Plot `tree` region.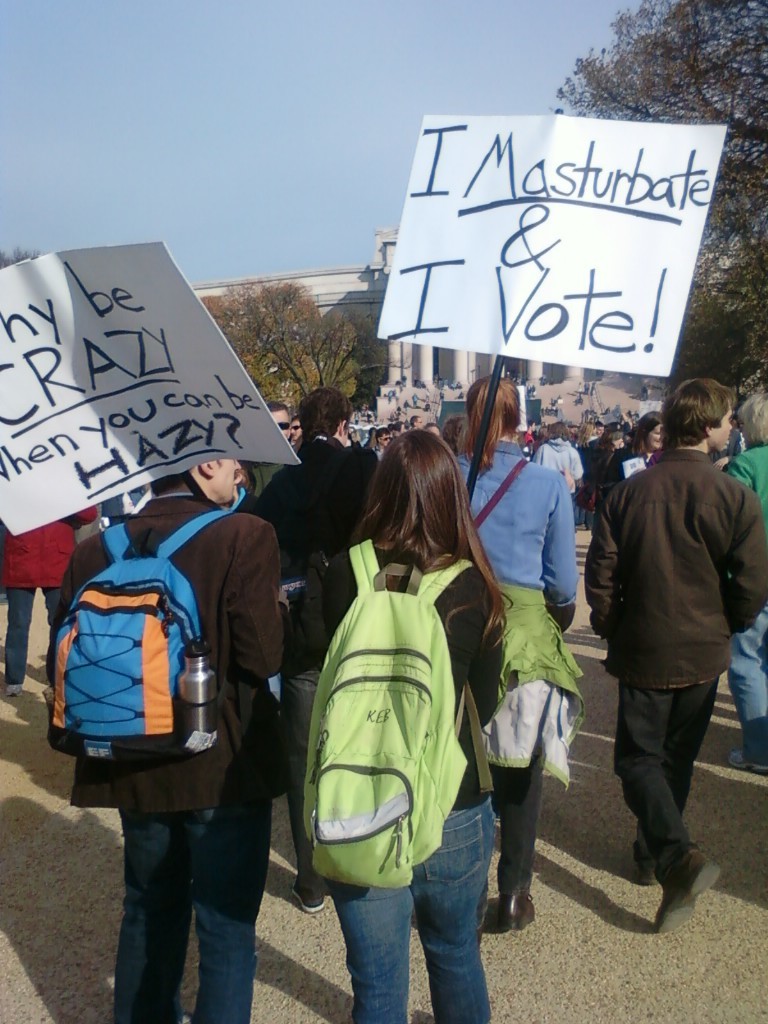
Plotted at (535,0,767,394).
